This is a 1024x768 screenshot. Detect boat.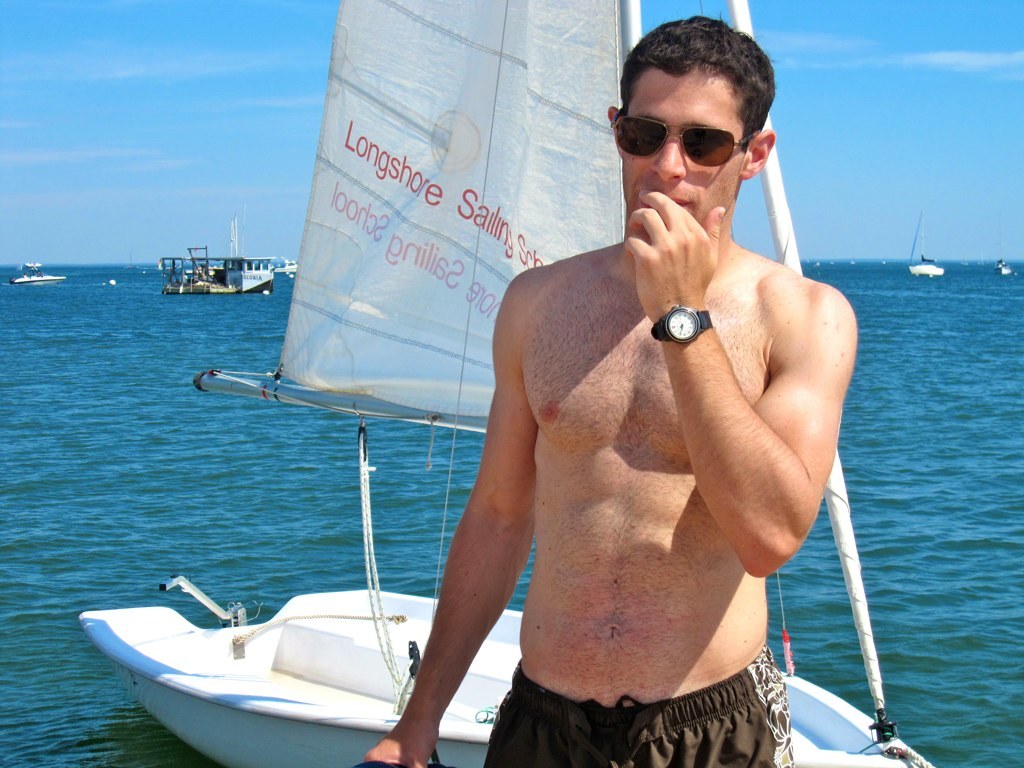
BBox(79, 0, 940, 767).
